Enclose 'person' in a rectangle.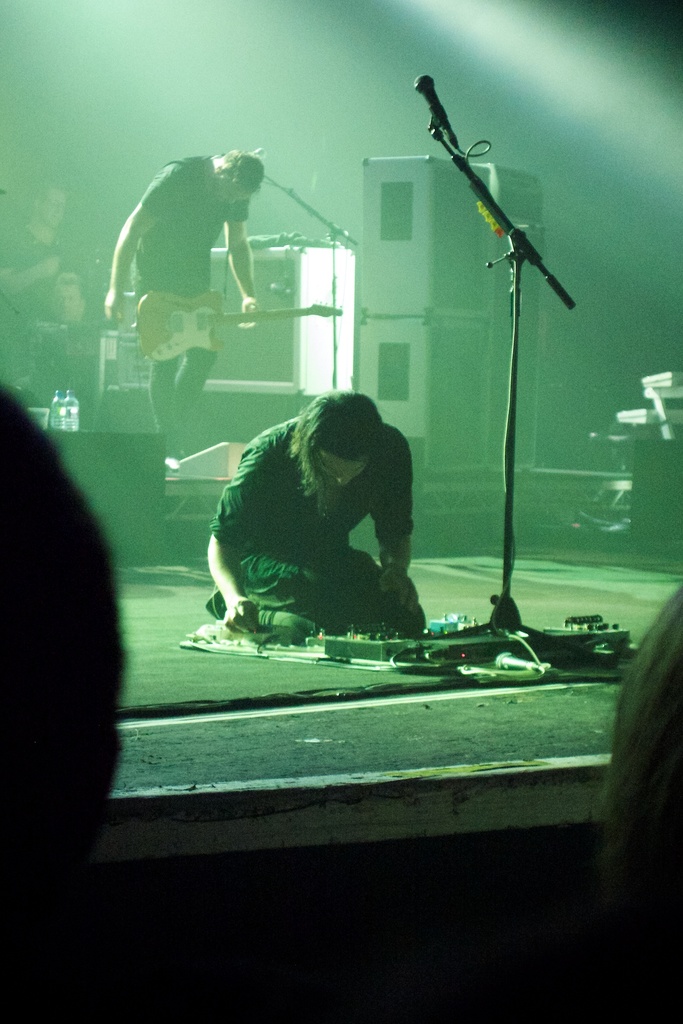
{"left": 101, "top": 146, "right": 265, "bottom": 464}.
